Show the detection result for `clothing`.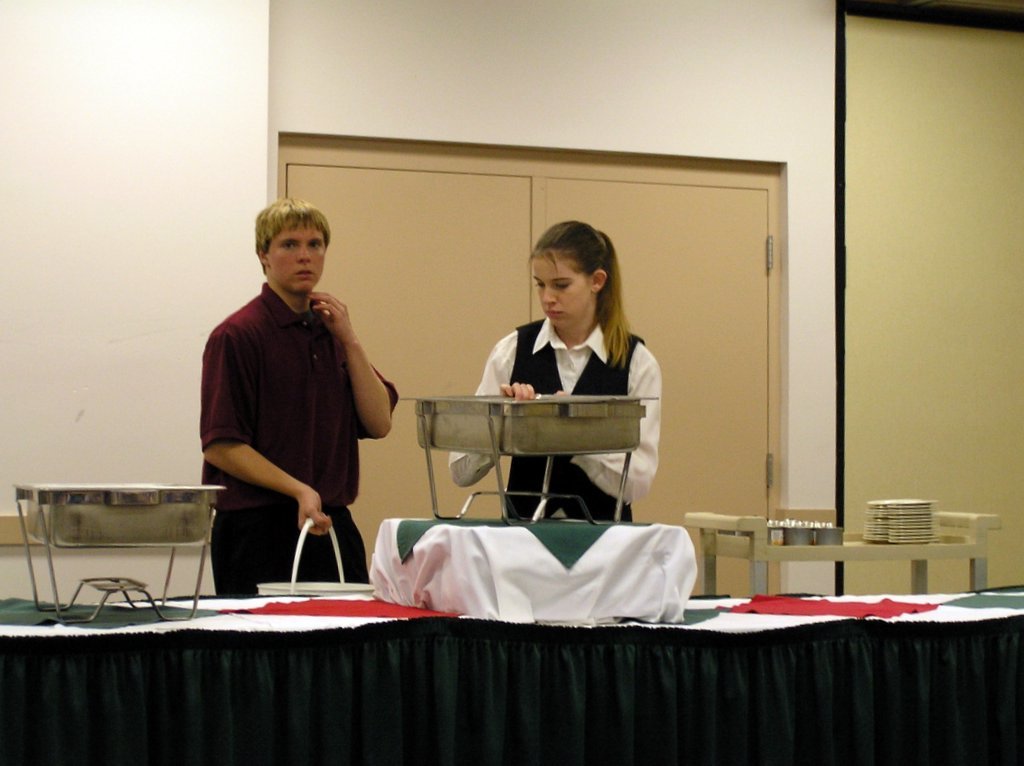
448:313:662:526.
